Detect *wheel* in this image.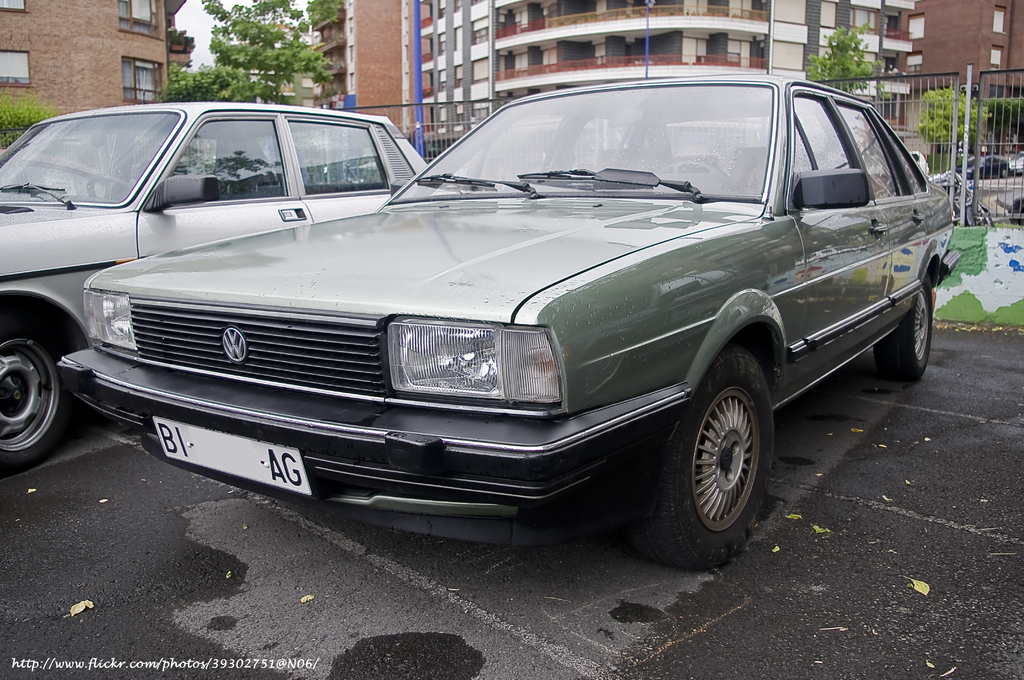
Detection: x1=876, y1=276, x2=933, y2=385.
